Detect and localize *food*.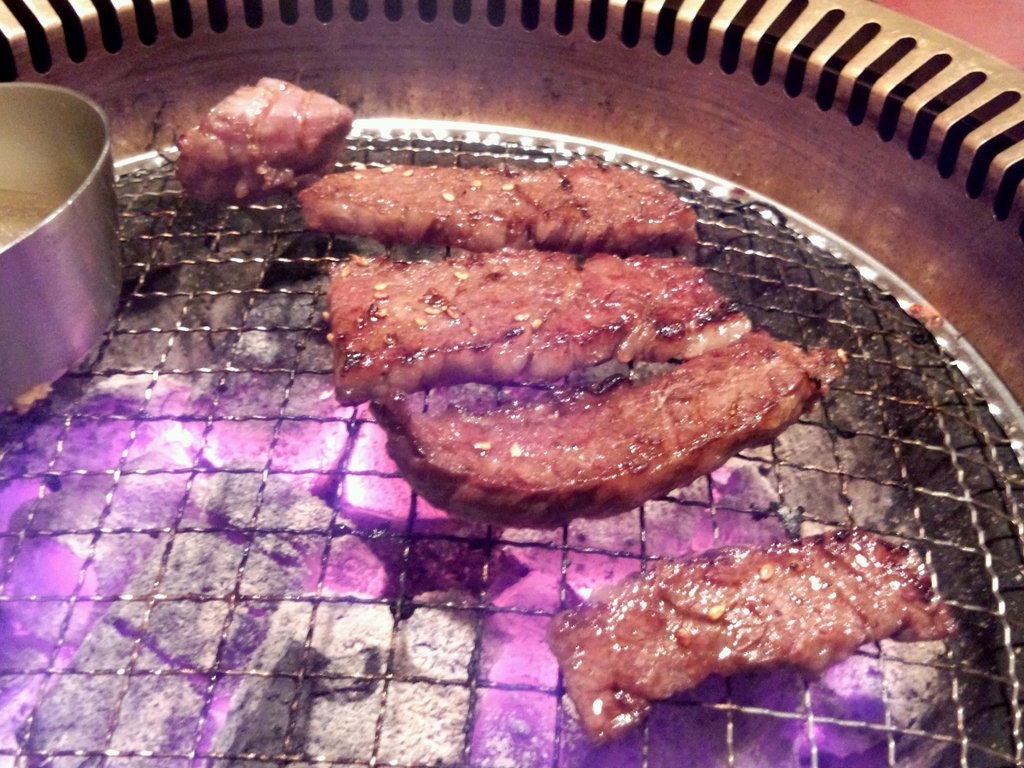
Localized at x1=543 y1=519 x2=964 y2=757.
